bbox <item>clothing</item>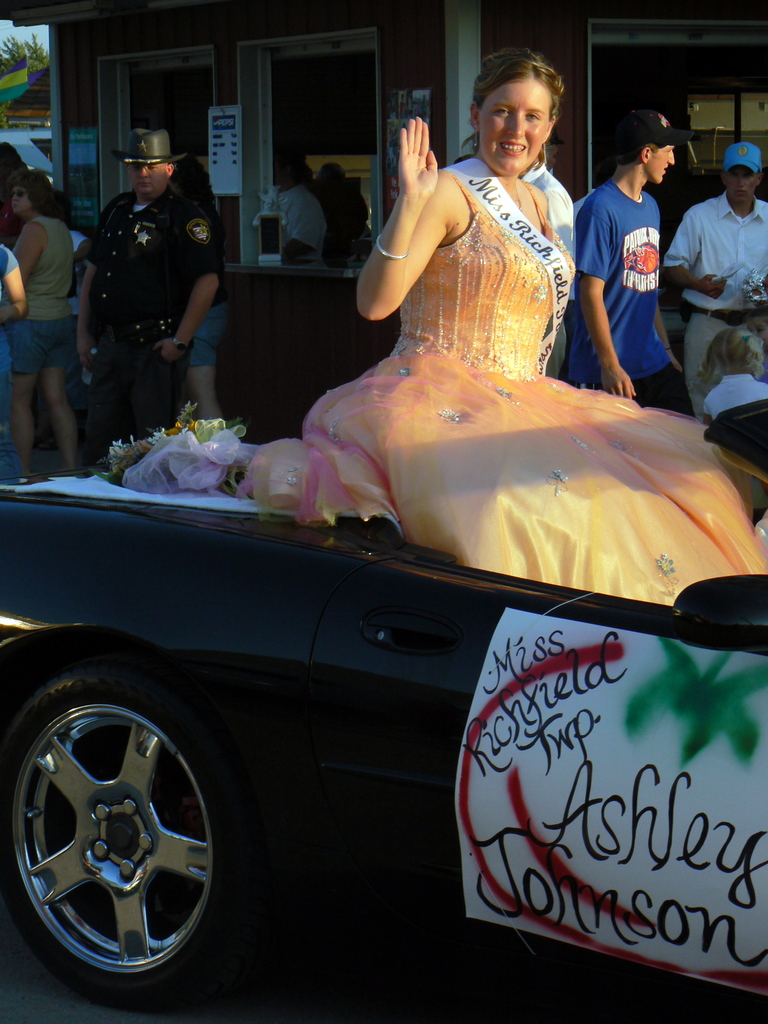
left=240, top=158, right=767, bottom=609
